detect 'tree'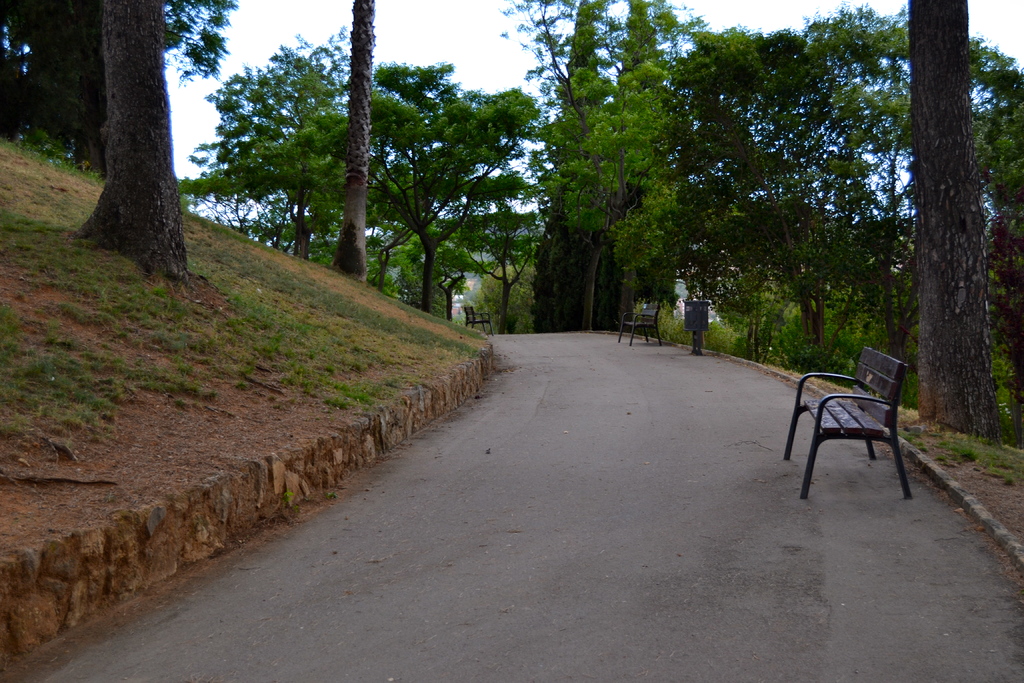
(x1=802, y1=0, x2=936, y2=422)
